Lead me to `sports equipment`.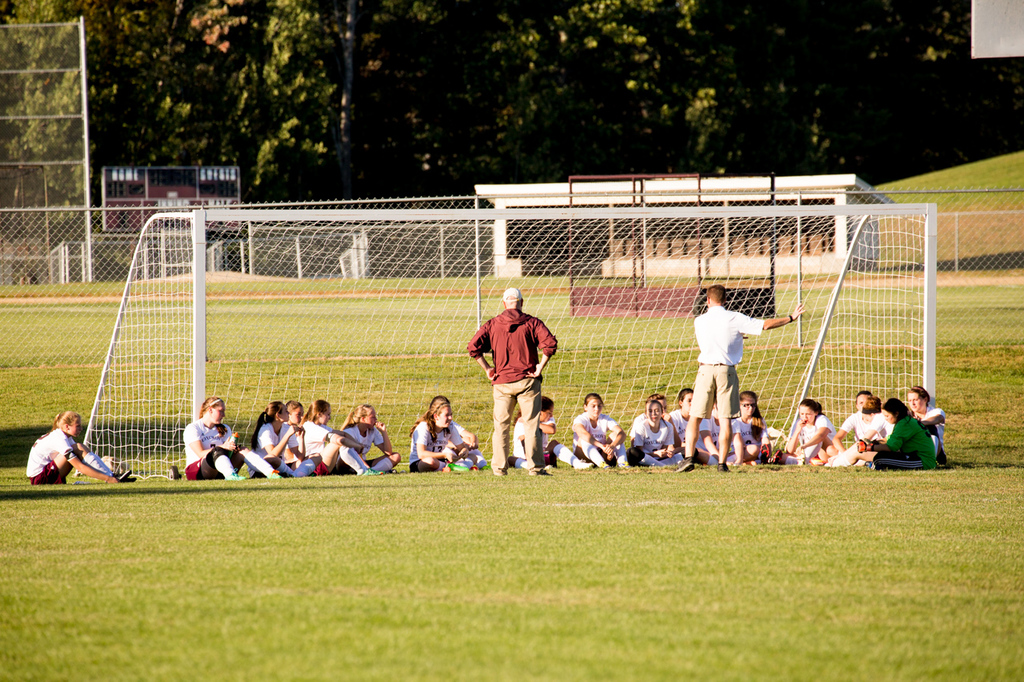
Lead to locate(80, 201, 936, 480).
